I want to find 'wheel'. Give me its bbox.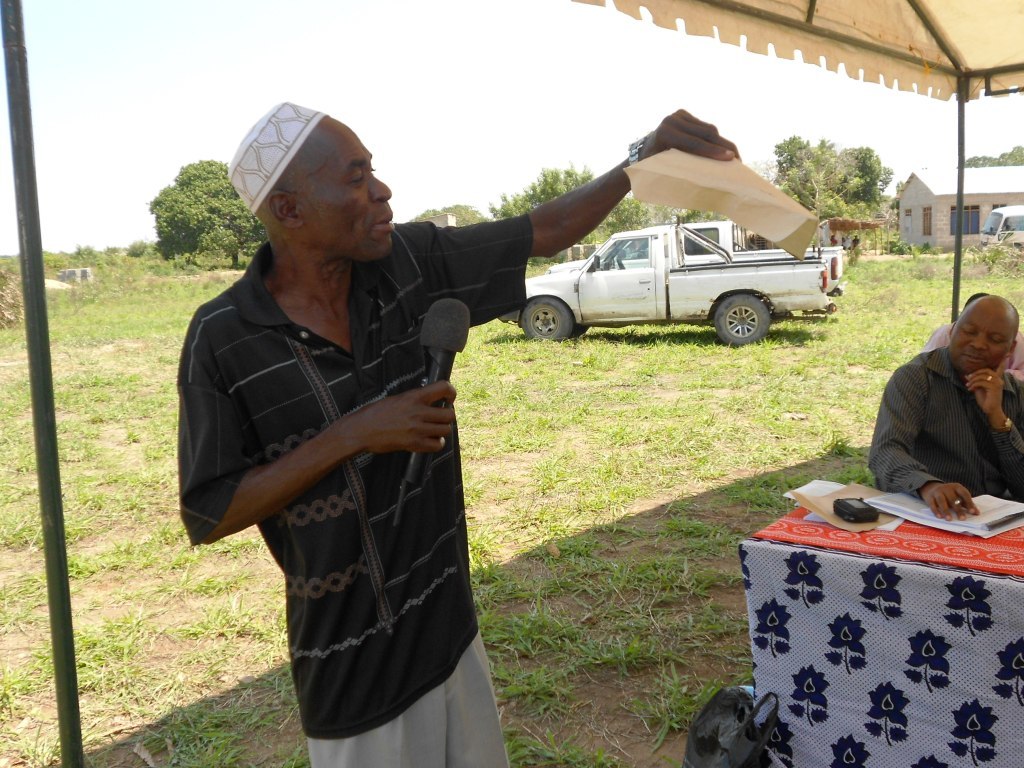
[519,298,575,342].
